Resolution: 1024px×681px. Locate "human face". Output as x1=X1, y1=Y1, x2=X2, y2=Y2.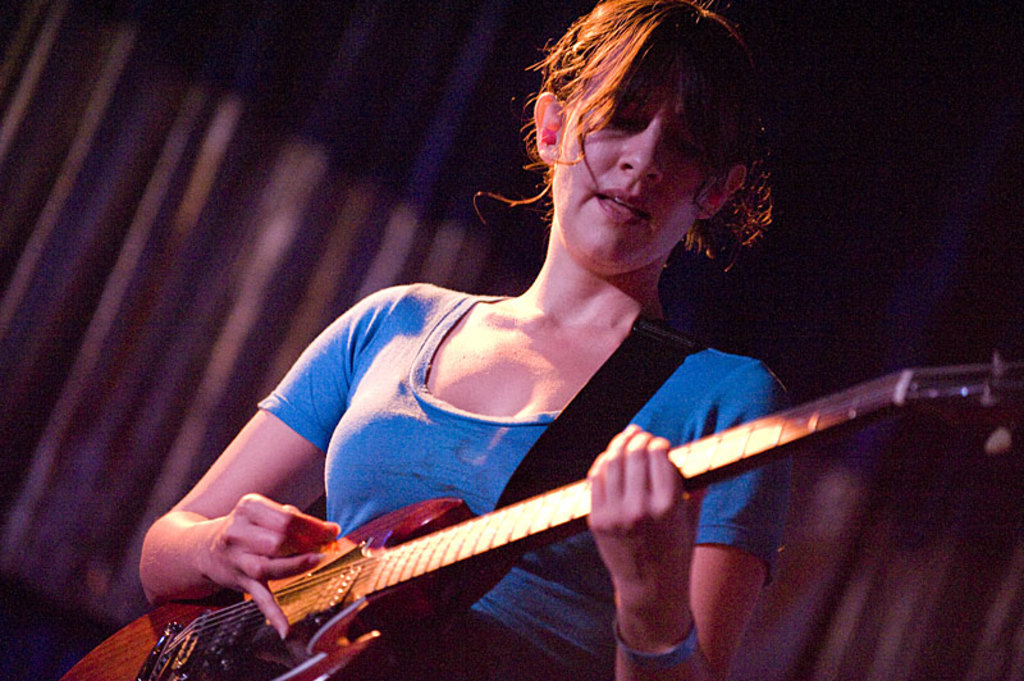
x1=548, y1=67, x2=699, y2=266.
